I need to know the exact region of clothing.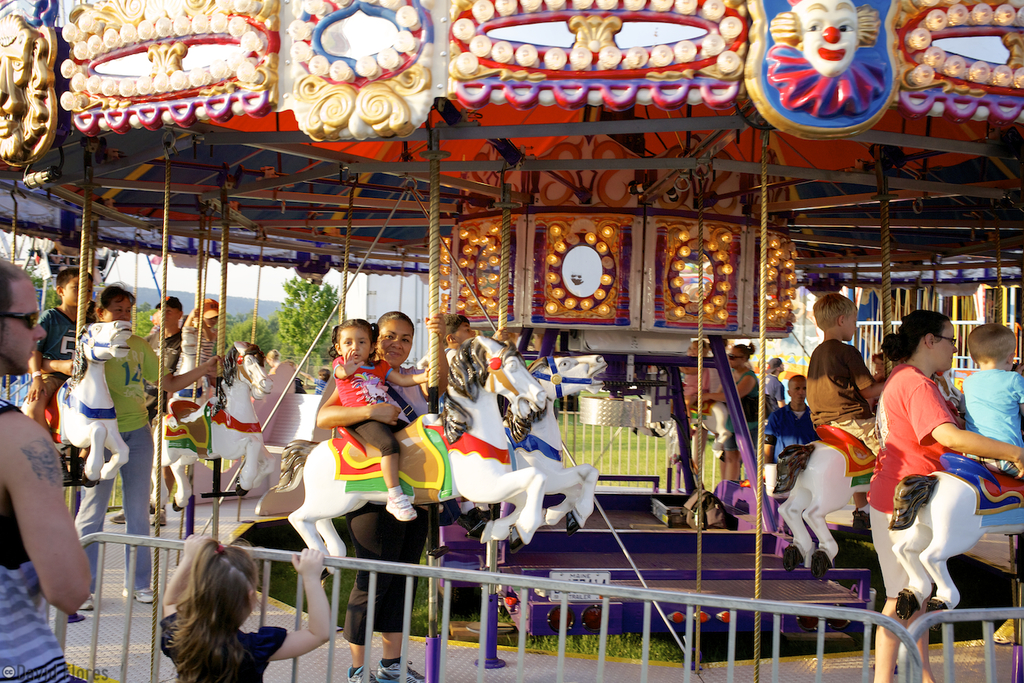
Region: 0, 396, 89, 682.
